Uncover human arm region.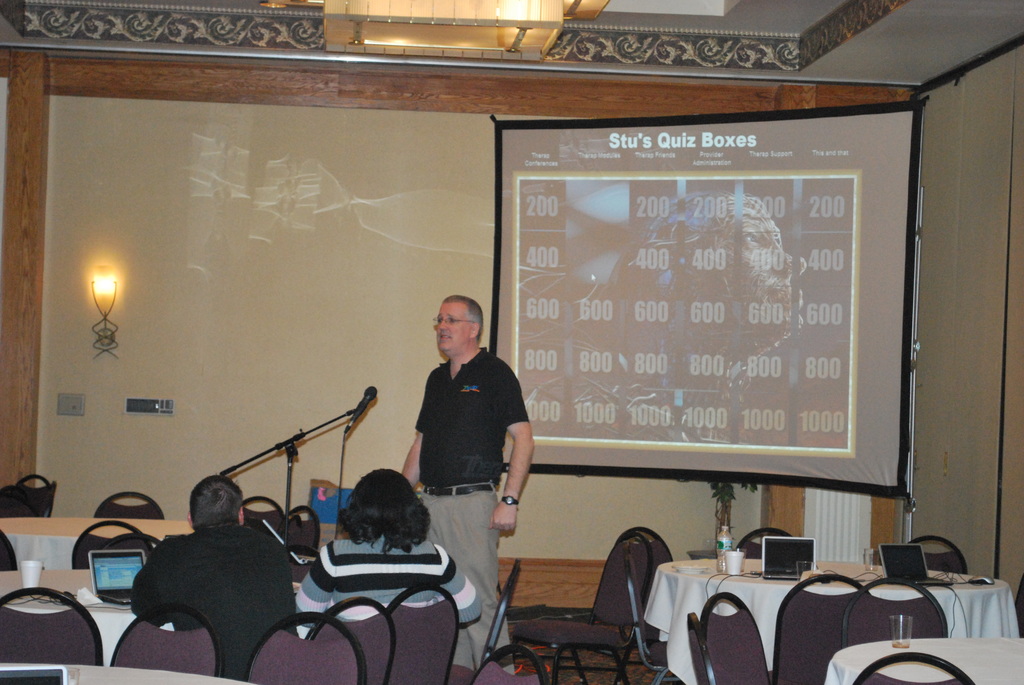
Uncovered: BBox(131, 545, 174, 621).
